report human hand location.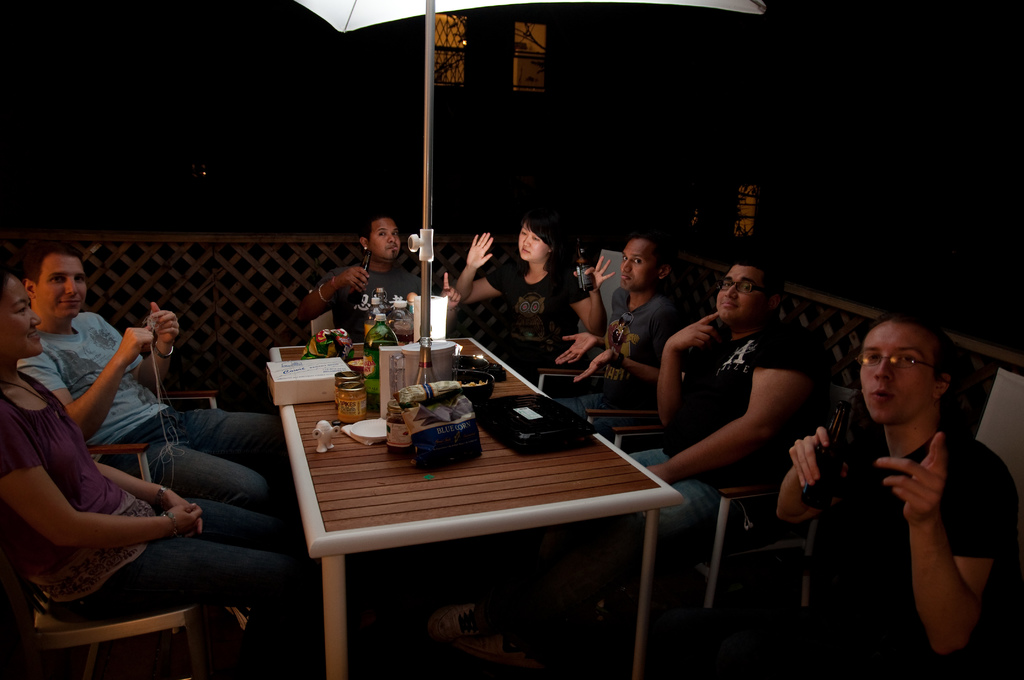
Report: 572/254/616/295.
